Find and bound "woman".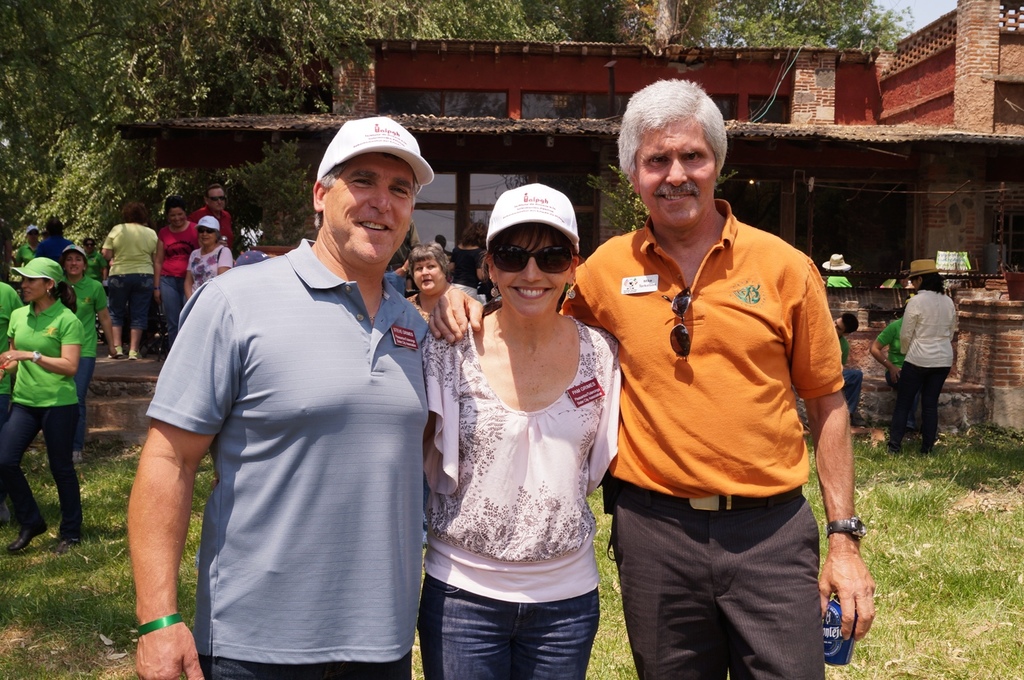
Bound: region(420, 179, 611, 679).
